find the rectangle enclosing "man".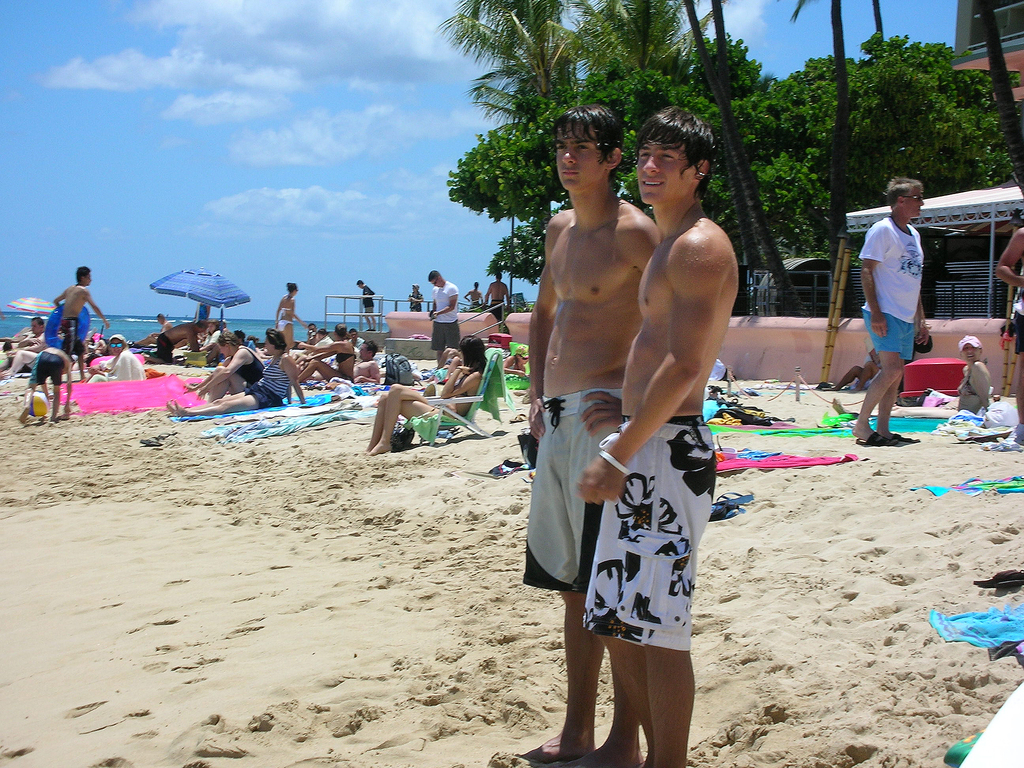
(x1=353, y1=277, x2=376, y2=330).
